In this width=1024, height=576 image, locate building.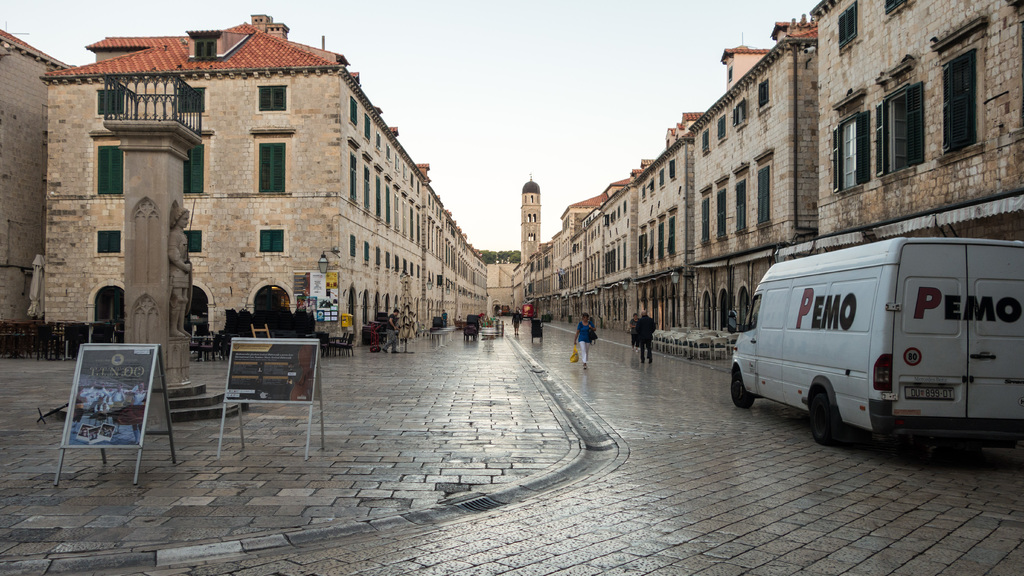
Bounding box: [x1=43, y1=2, x2=488, y2=353].
